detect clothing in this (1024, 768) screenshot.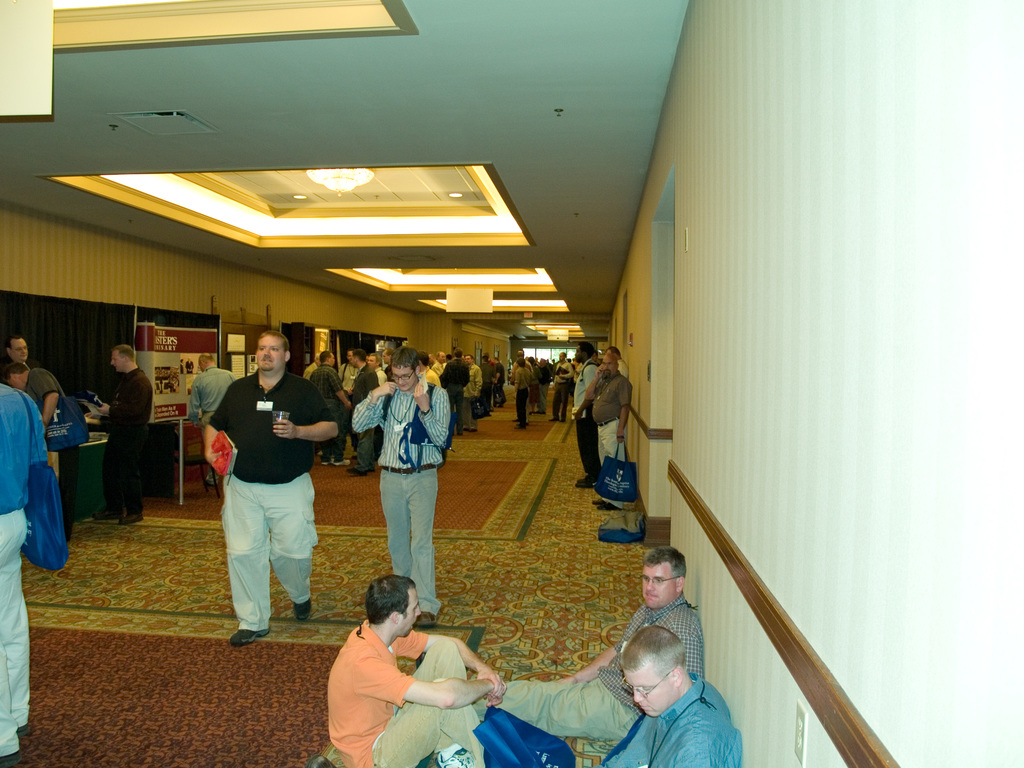
Detection: bbox=[550, 358, 575, 424].
